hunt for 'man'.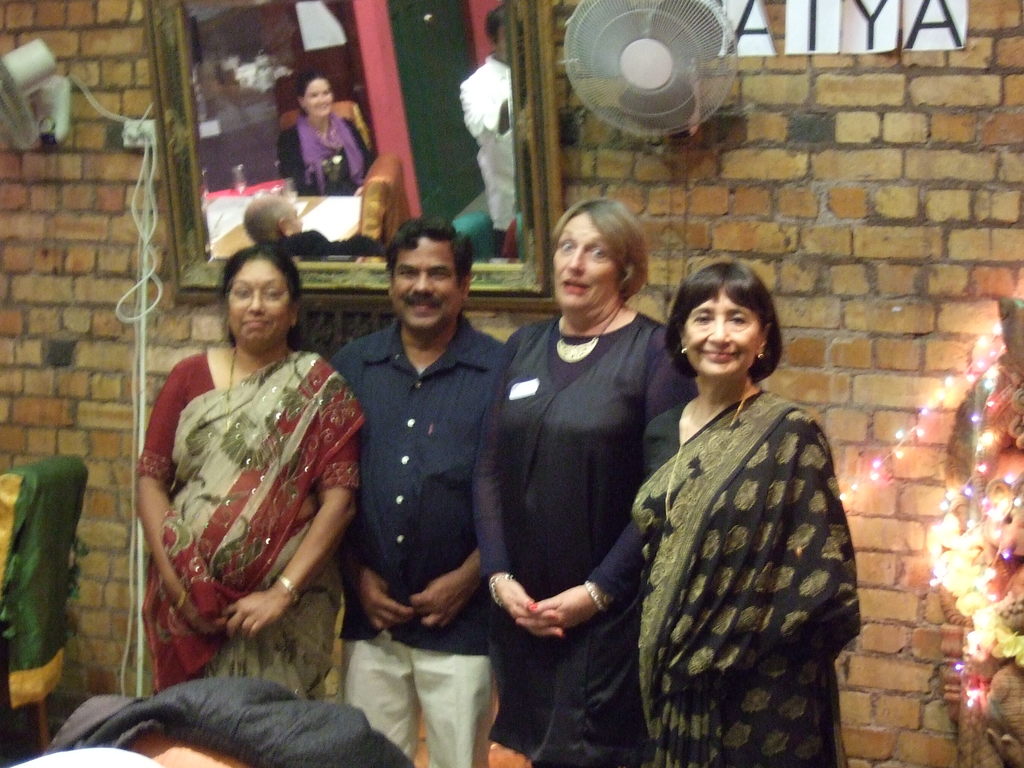
Hunted down at 316:213:505:767.
